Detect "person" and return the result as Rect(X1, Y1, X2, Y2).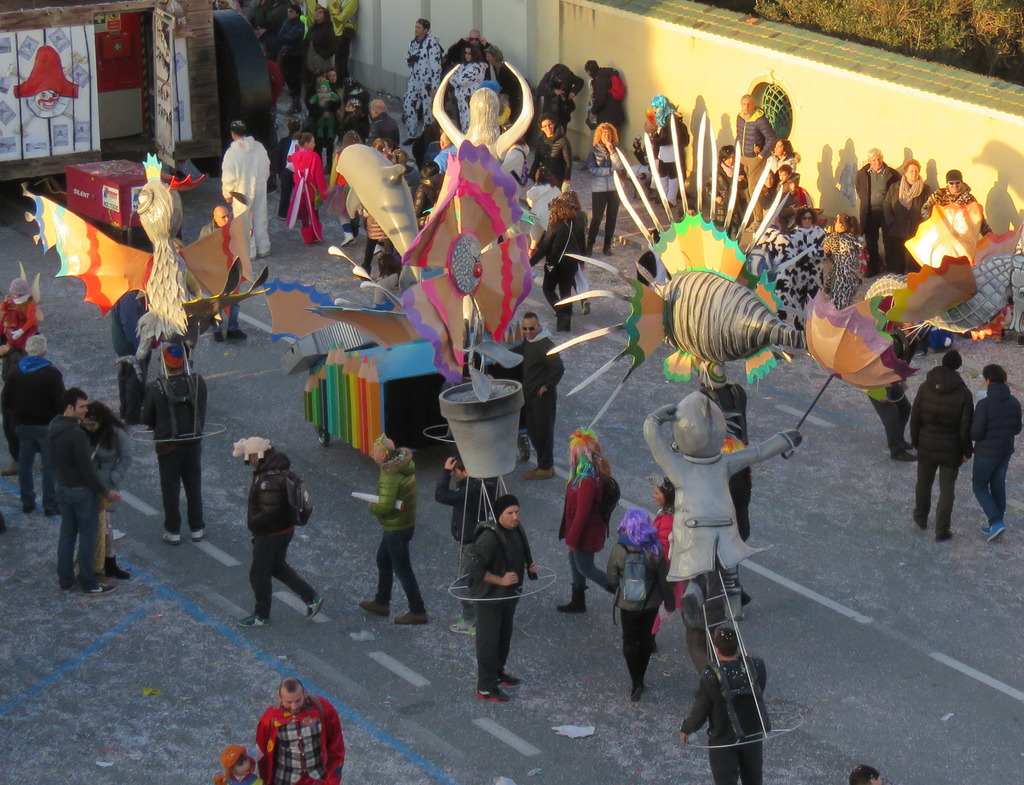
Rect(850, 153, 901, 281).
